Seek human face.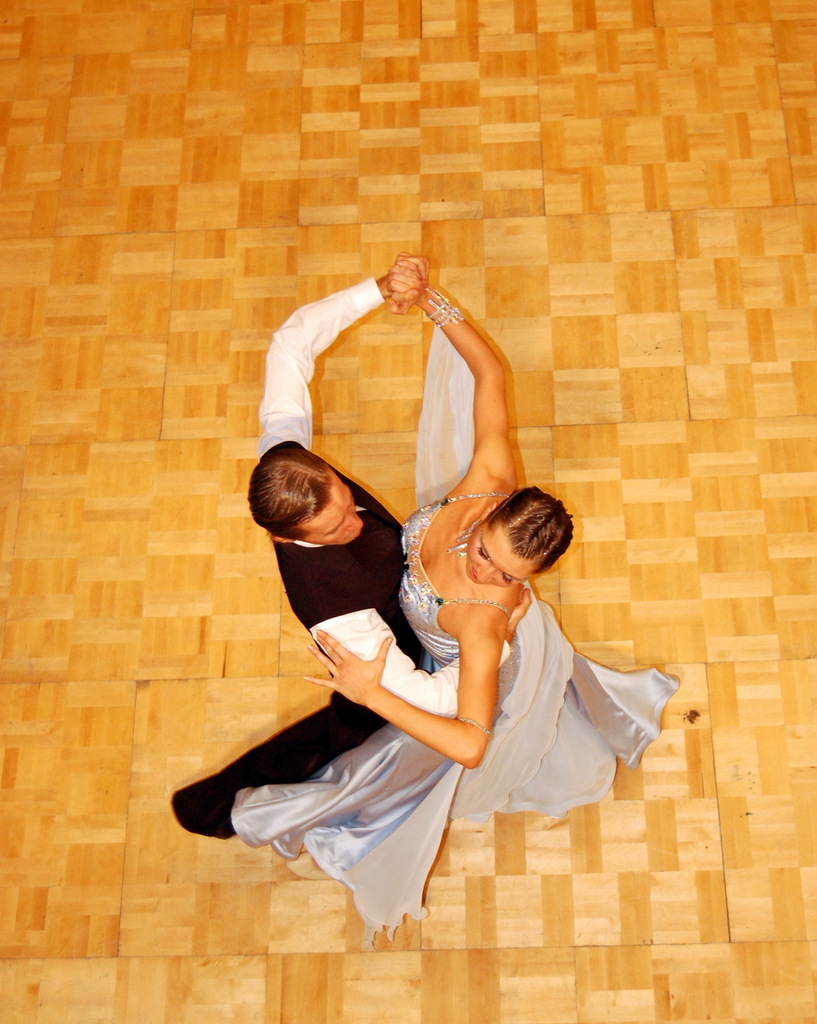
314, 476, 365, 547.
